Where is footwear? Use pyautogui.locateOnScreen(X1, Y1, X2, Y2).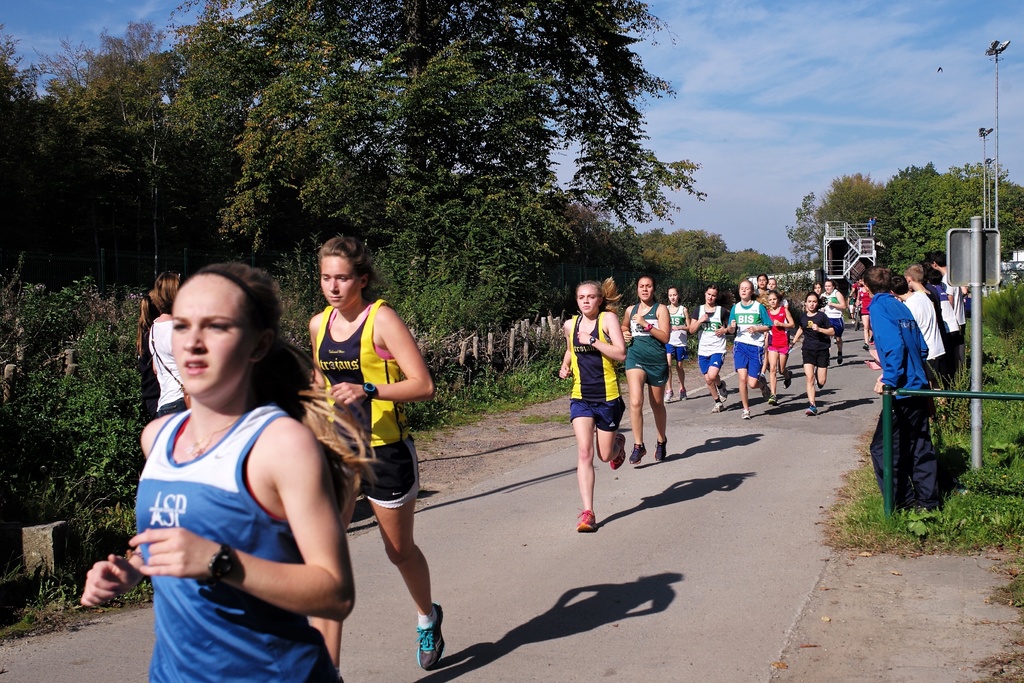
pyautogui.locateOnScreen(804, 401, 816, 413).
